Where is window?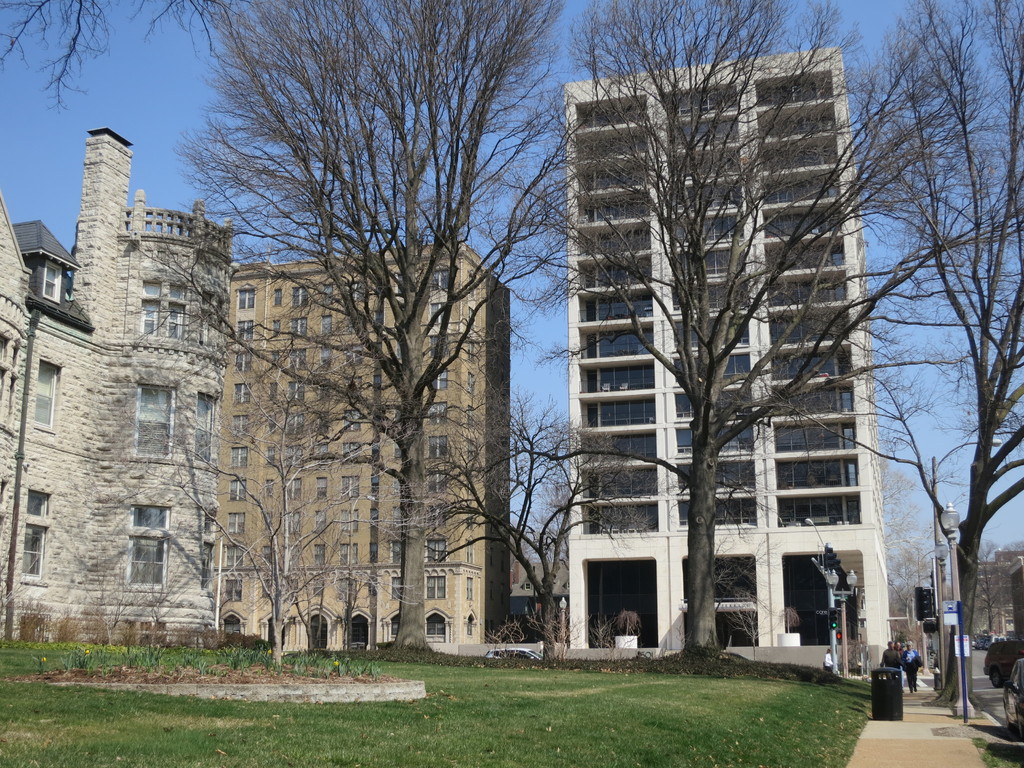
rect(22, 528, 47, 585).
